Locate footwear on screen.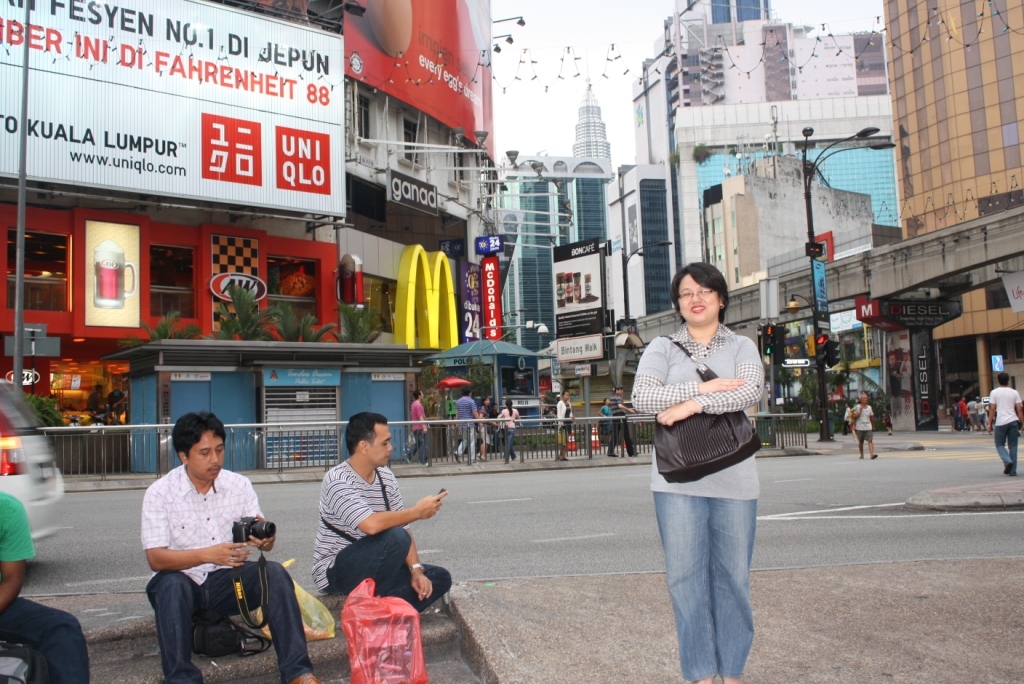
On screen at locate(286, 675, 328, 683).
